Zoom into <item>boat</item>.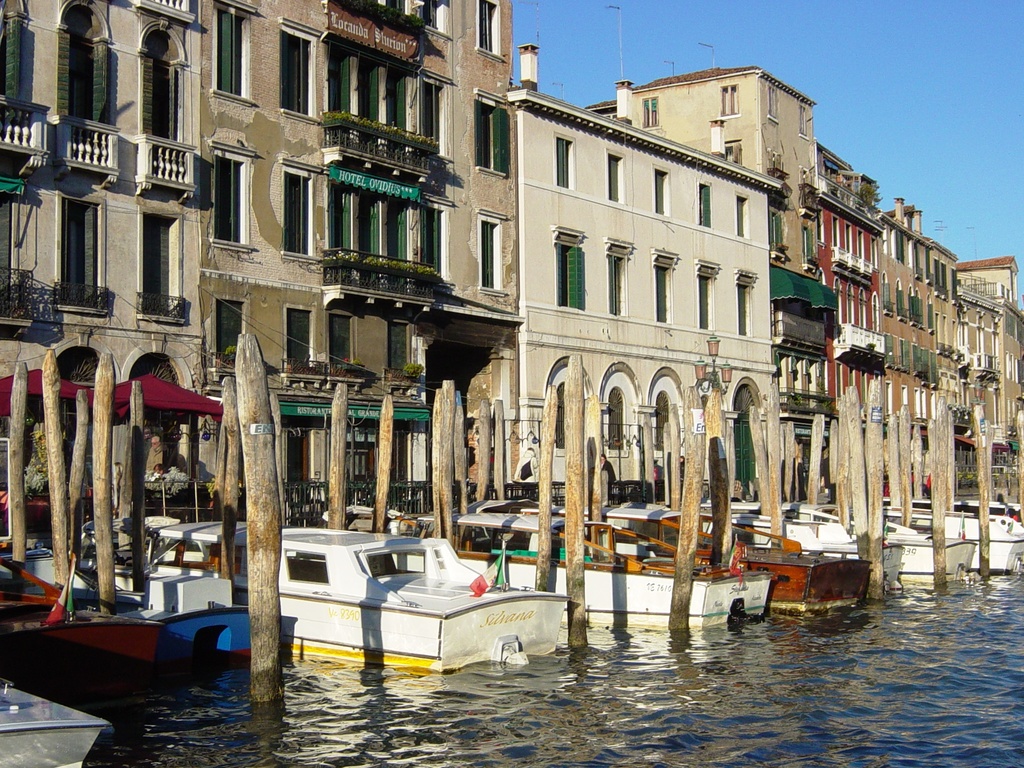
Zoom target: <bbox>408, 508, 770, 629</bbox>.
